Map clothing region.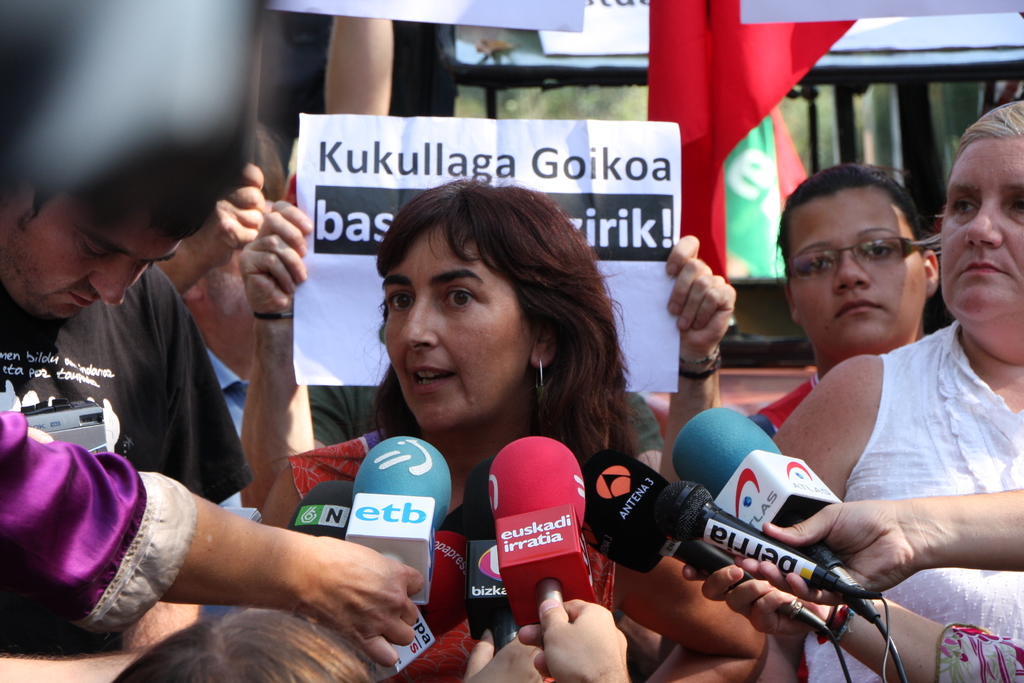
Mapped to <bbox>0, 404, 200, 659</bbox>.
